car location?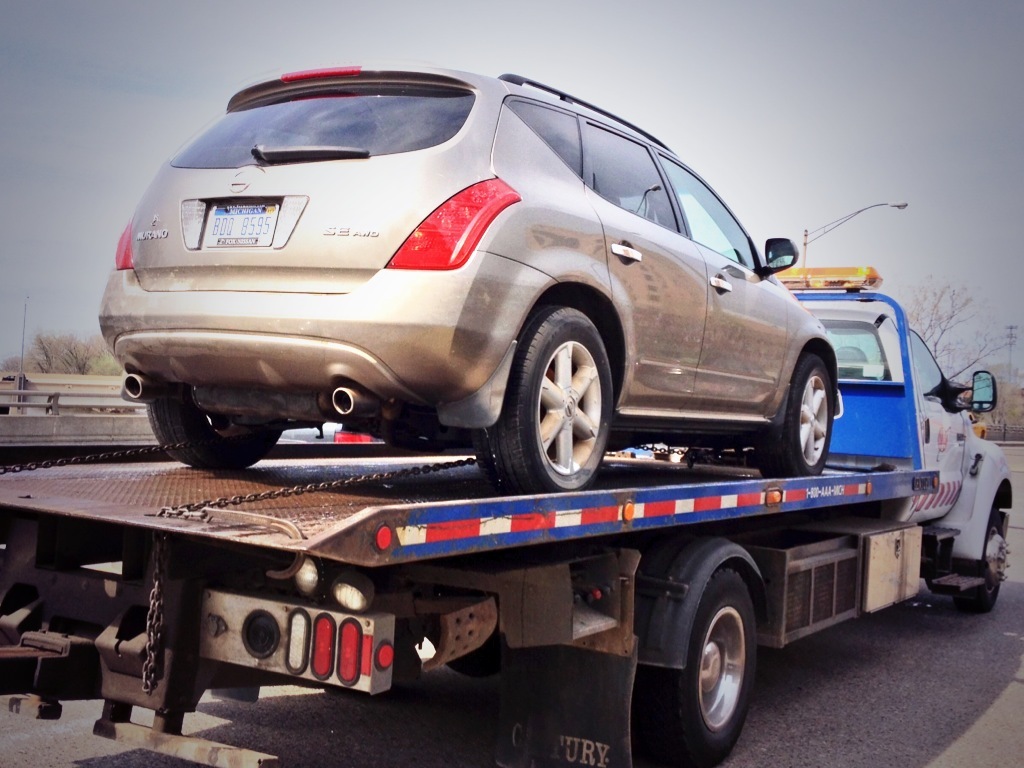
crop(100, 69, 841, 493)
